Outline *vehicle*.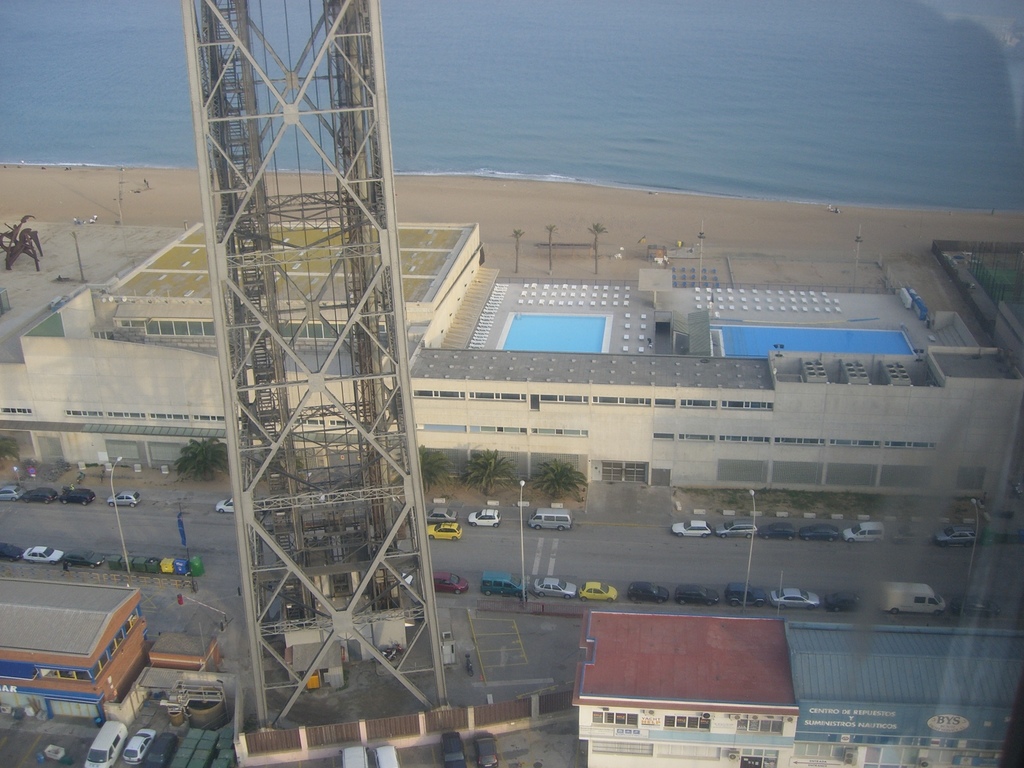
Outline: pyautogui.locateOnScreen(726, 582, 771, 609).
